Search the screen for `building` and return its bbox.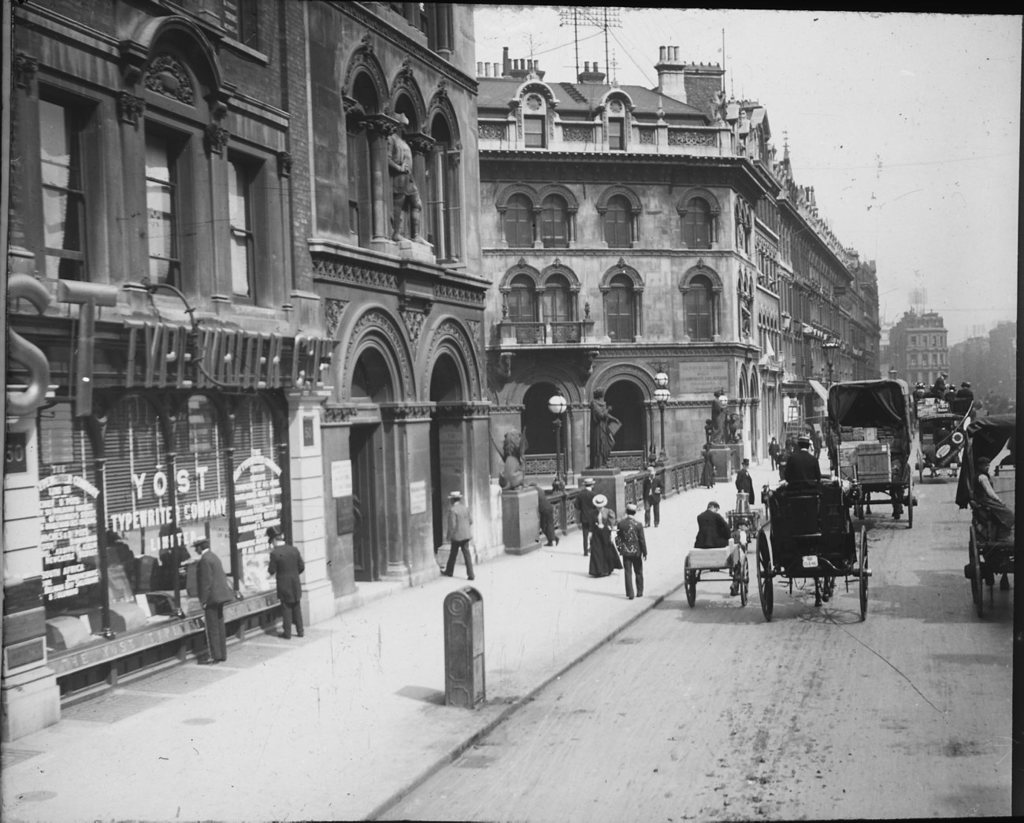
Found: BBox(0, 0, 883, 743).
